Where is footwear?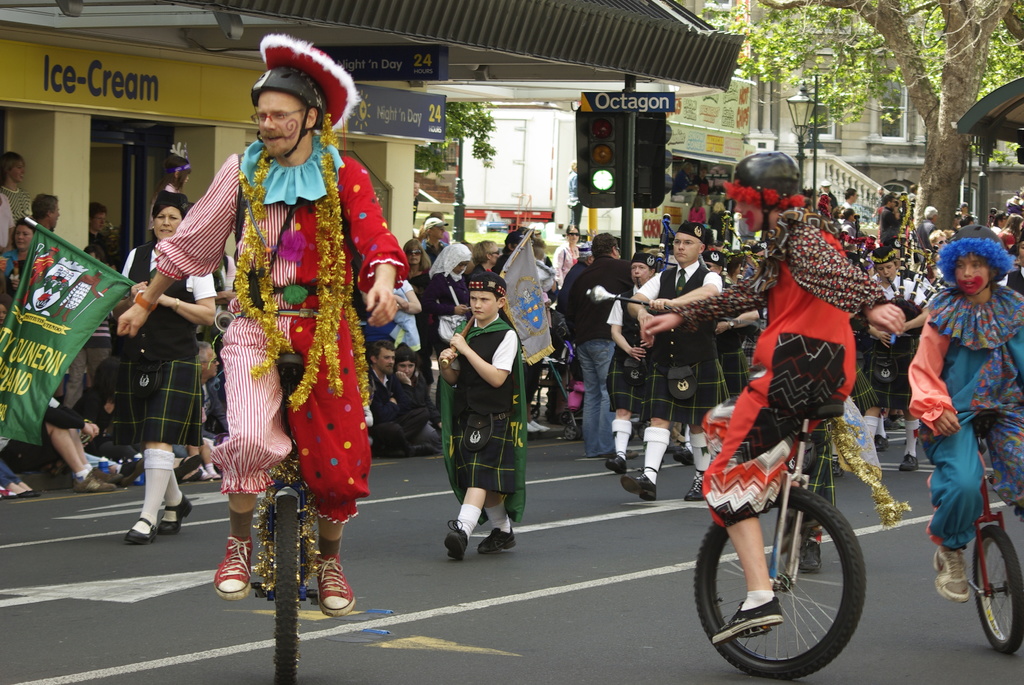
716,589,789,643.
